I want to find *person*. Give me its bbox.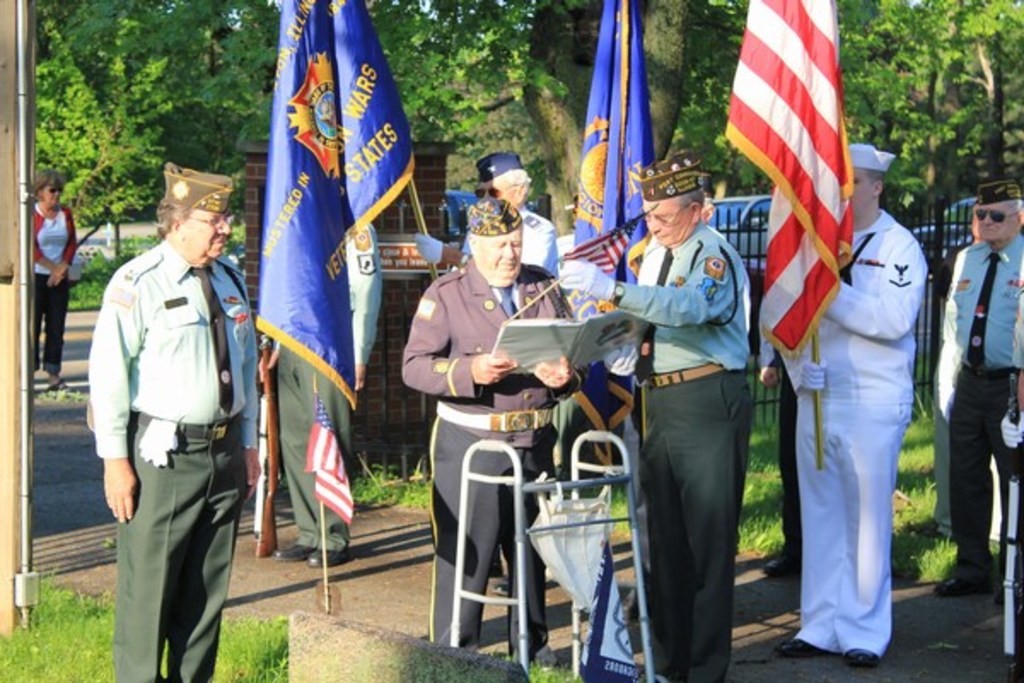
detection(85, 167, 285, 681).
